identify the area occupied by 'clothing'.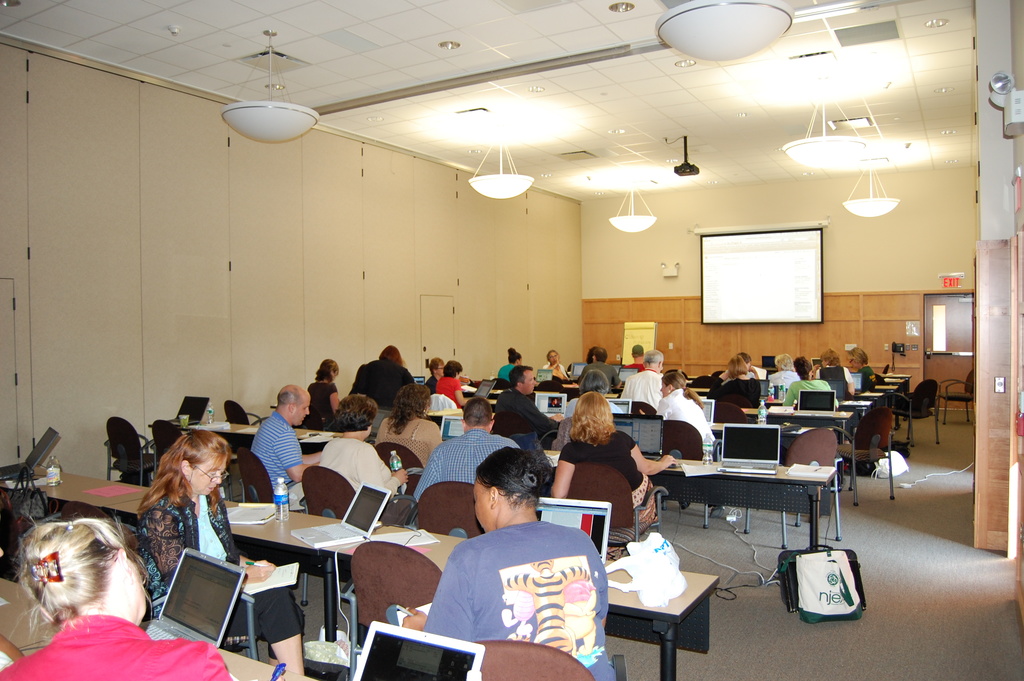
Area: 584, 354, 627, 392.
